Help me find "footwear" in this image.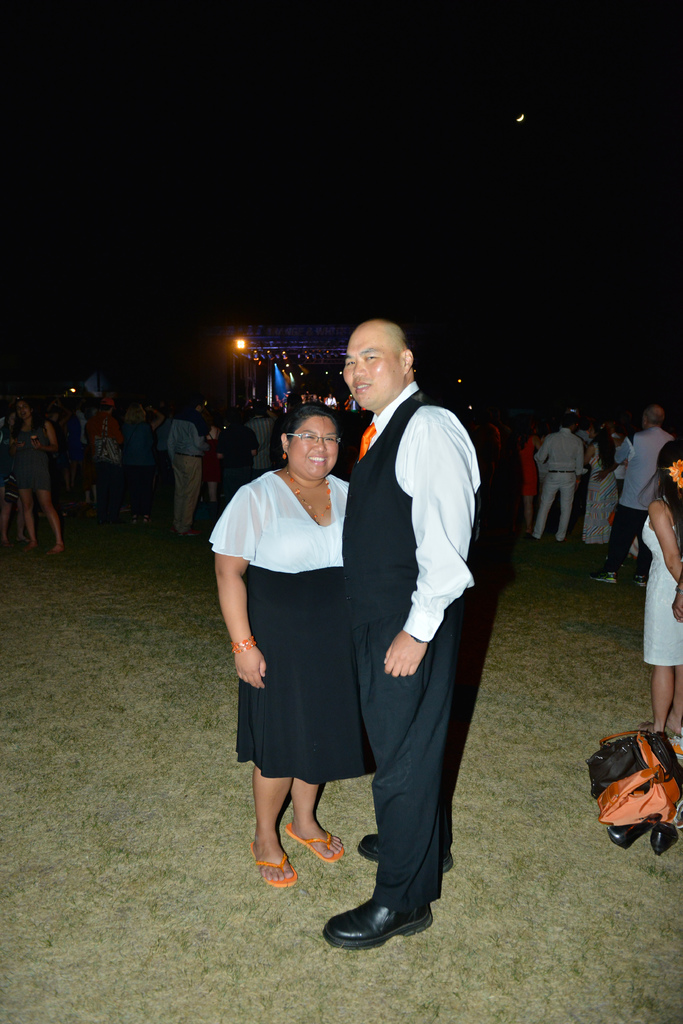
Found it: x1=284 y1=821 x2=343 y2=863.
